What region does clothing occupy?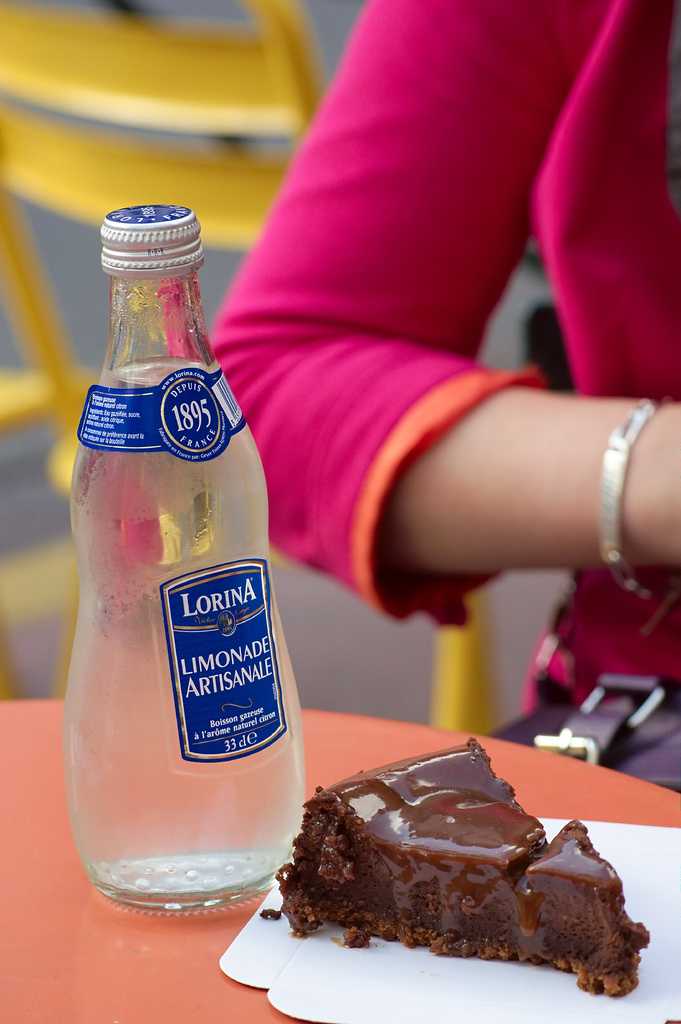
x1=185, y1=0, x2=680, y2=710.
